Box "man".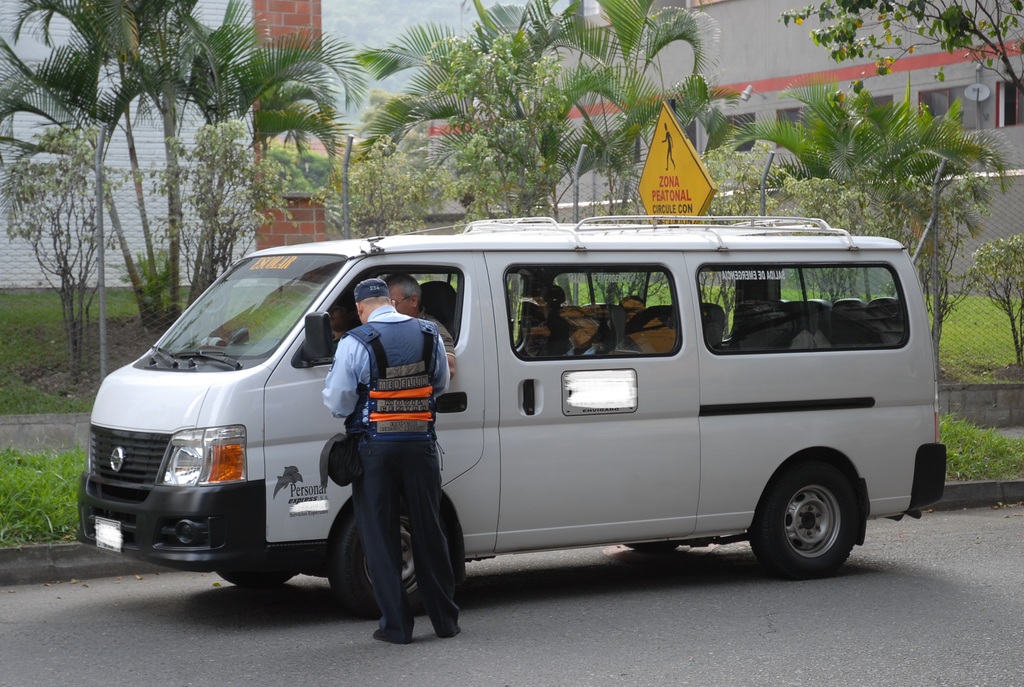
[x1=376, y1=271, x2=454, y2=376].
